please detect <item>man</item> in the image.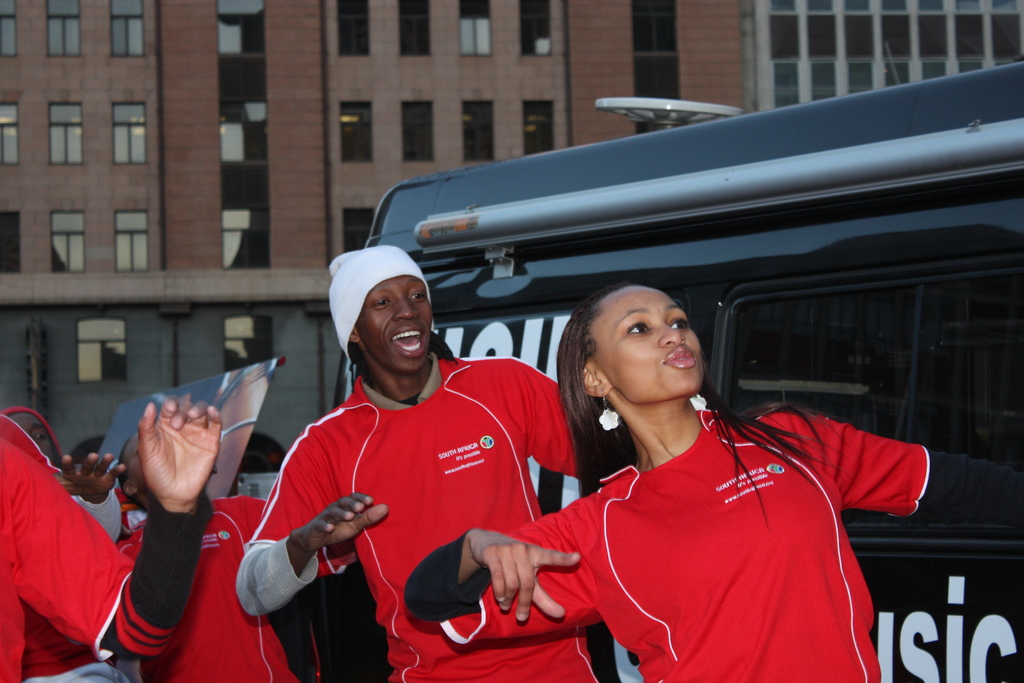
260, 252, 566, 682.
